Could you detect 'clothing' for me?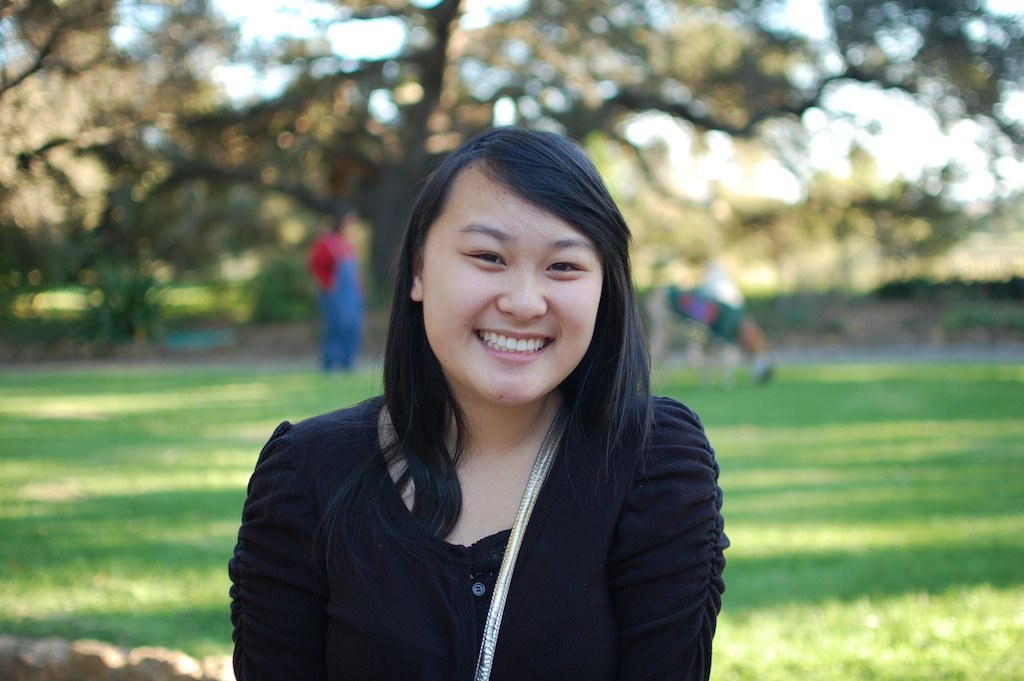
Detection result: 226:383:731:680.
